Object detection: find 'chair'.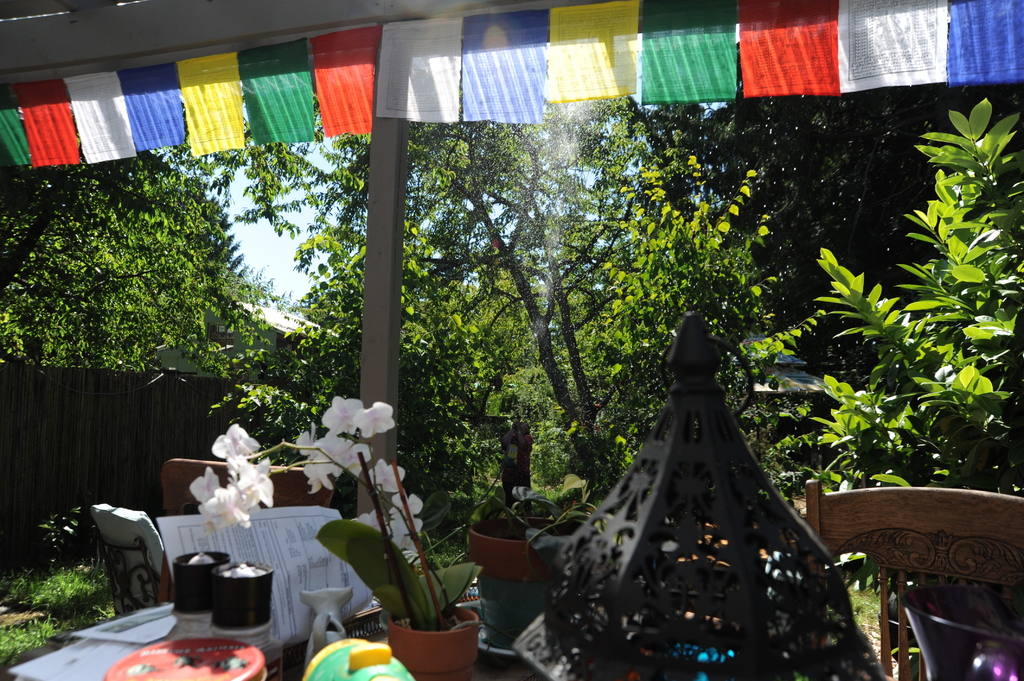
[left=163, top=466, right=339, bottom=642].
